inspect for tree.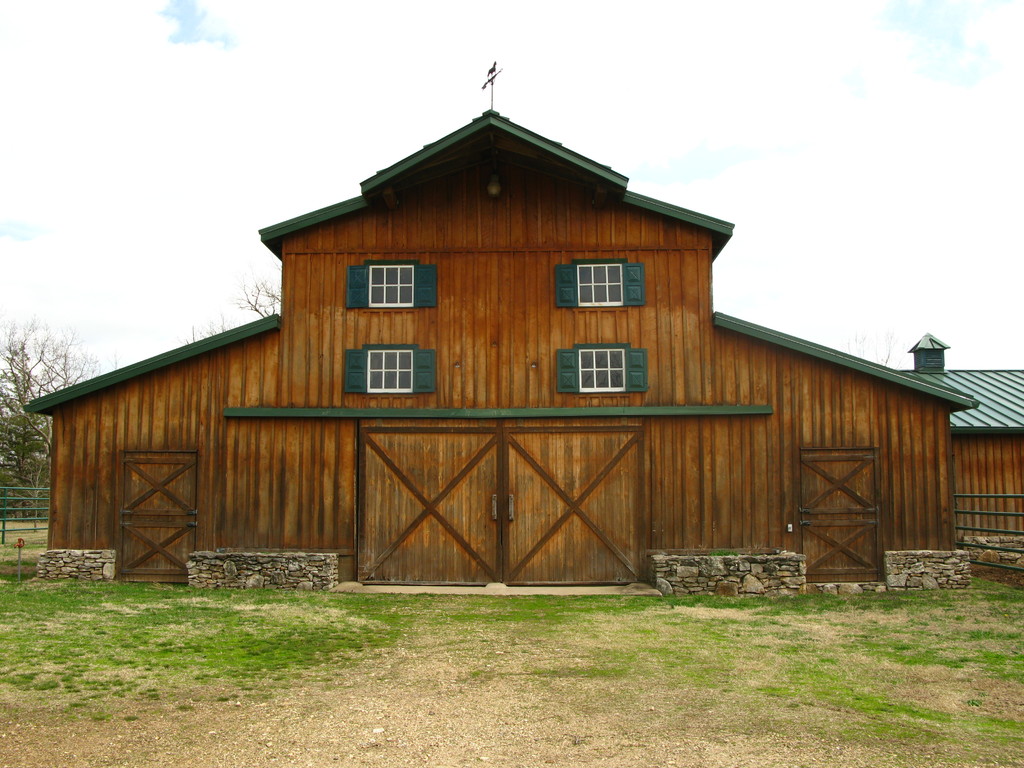
Inspection: [0,329,113,531].
